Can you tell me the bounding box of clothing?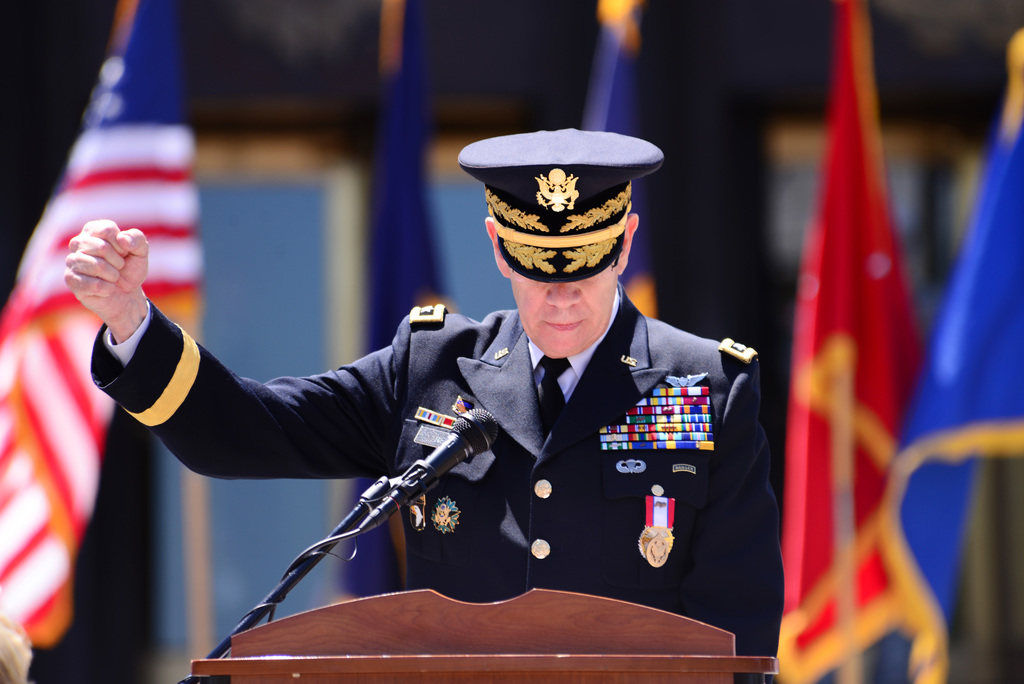
locate(114, 215, 779, 647).
